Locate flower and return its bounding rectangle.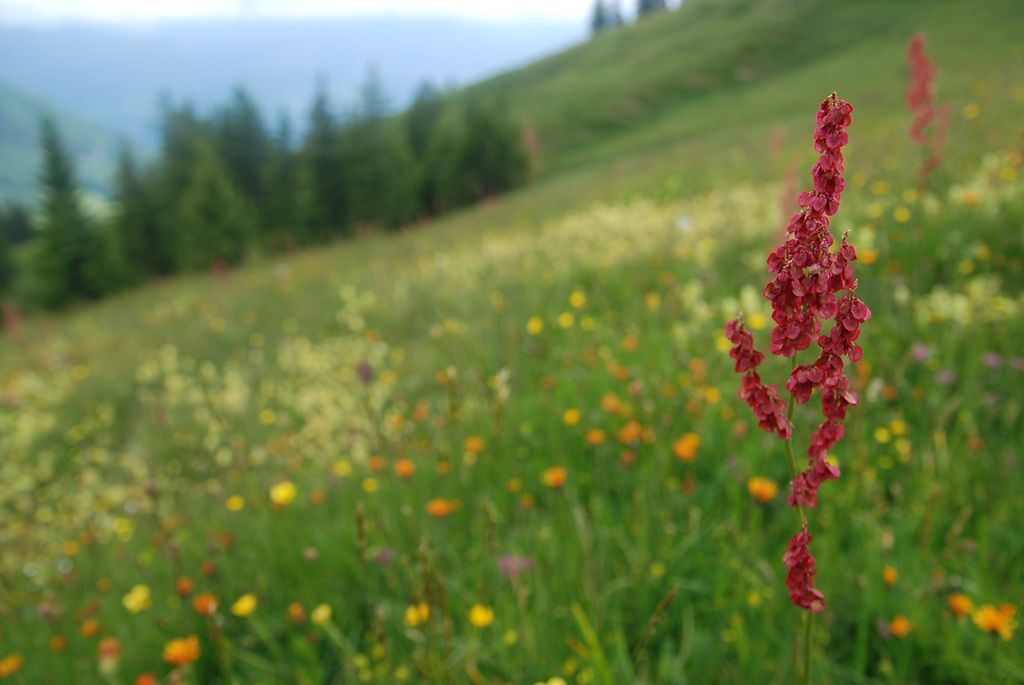
<bbox>892, 31, 957, 184</bbox>.
